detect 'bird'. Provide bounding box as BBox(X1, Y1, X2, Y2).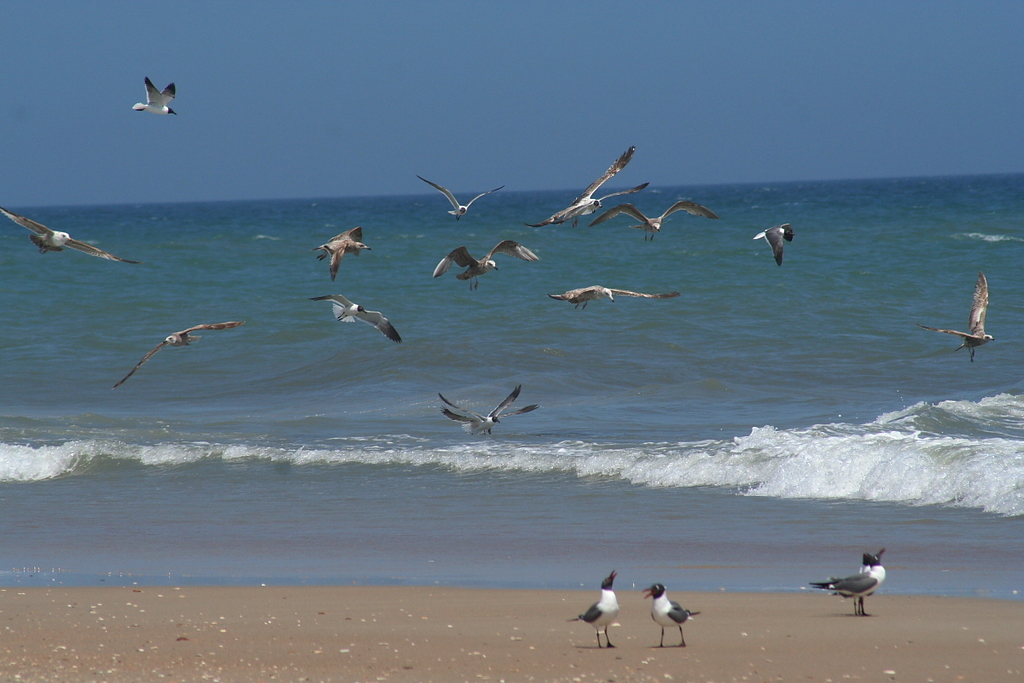
BBox(916, 276, 995, 361).
